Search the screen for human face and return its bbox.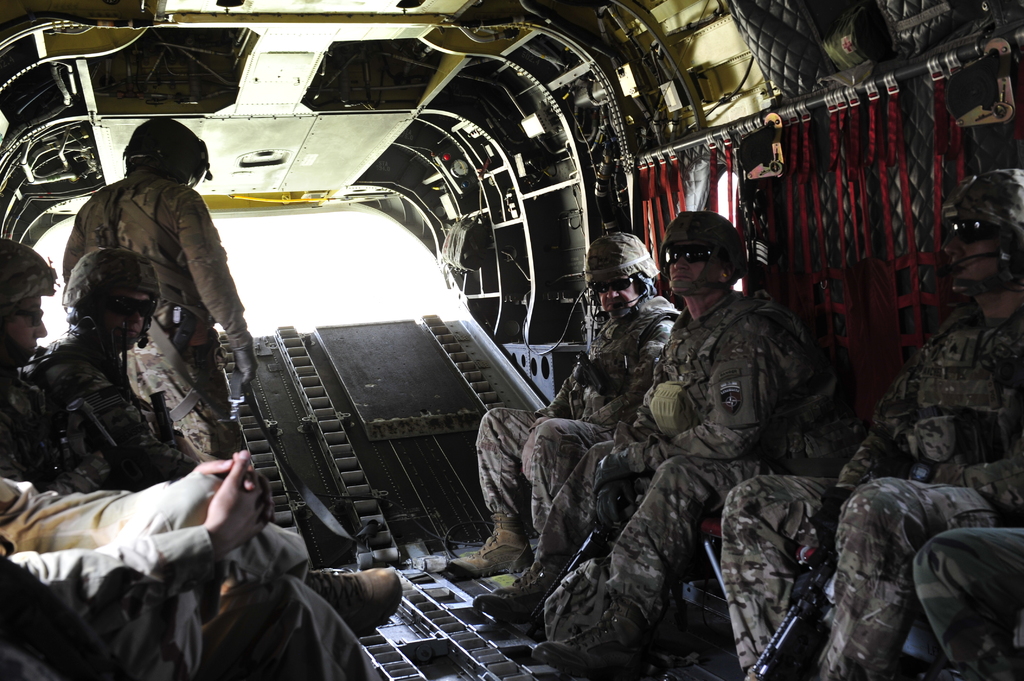
Found: crop(941, 230, 1000, 292).
